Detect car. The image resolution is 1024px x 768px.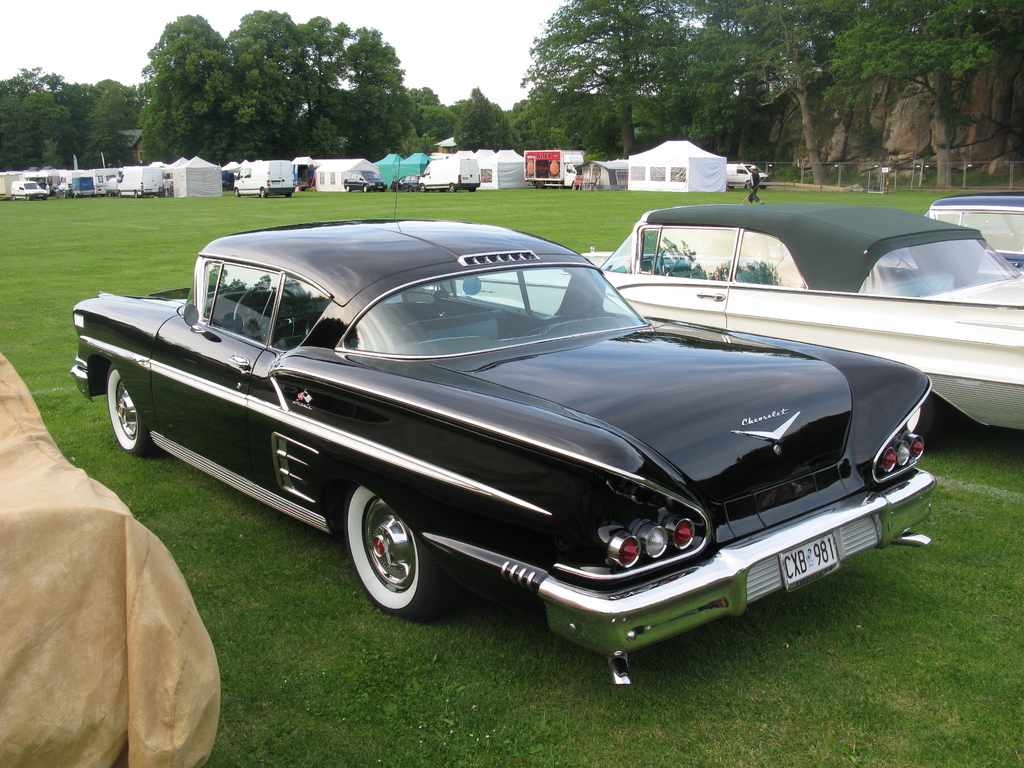
(1, 352, 216, 767).
